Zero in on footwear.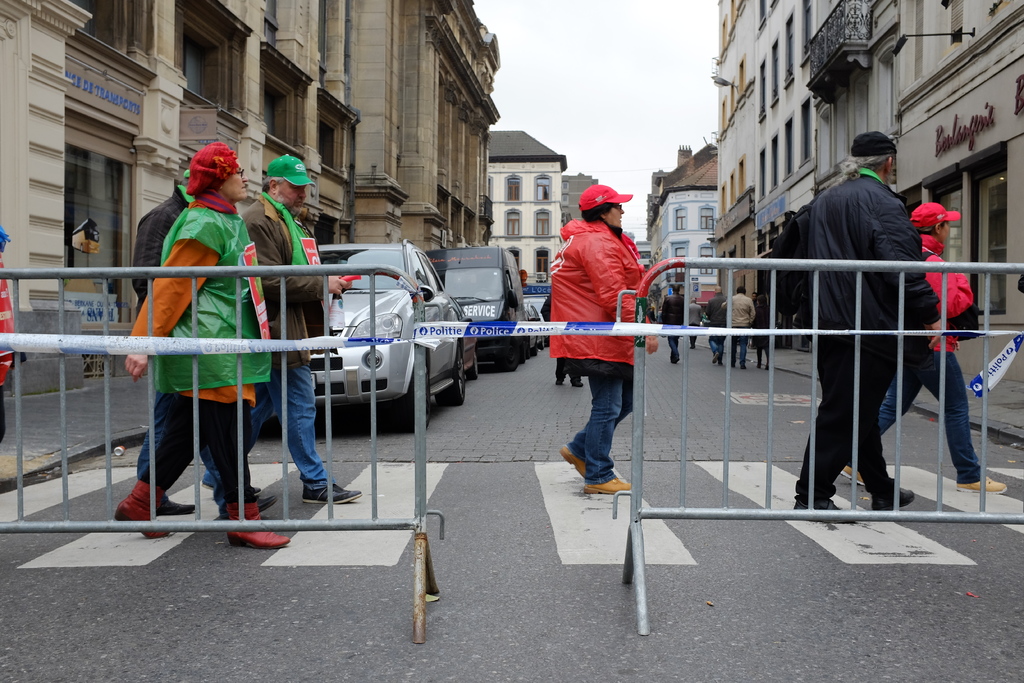
Zeroed in: 956 476 1008 493.
